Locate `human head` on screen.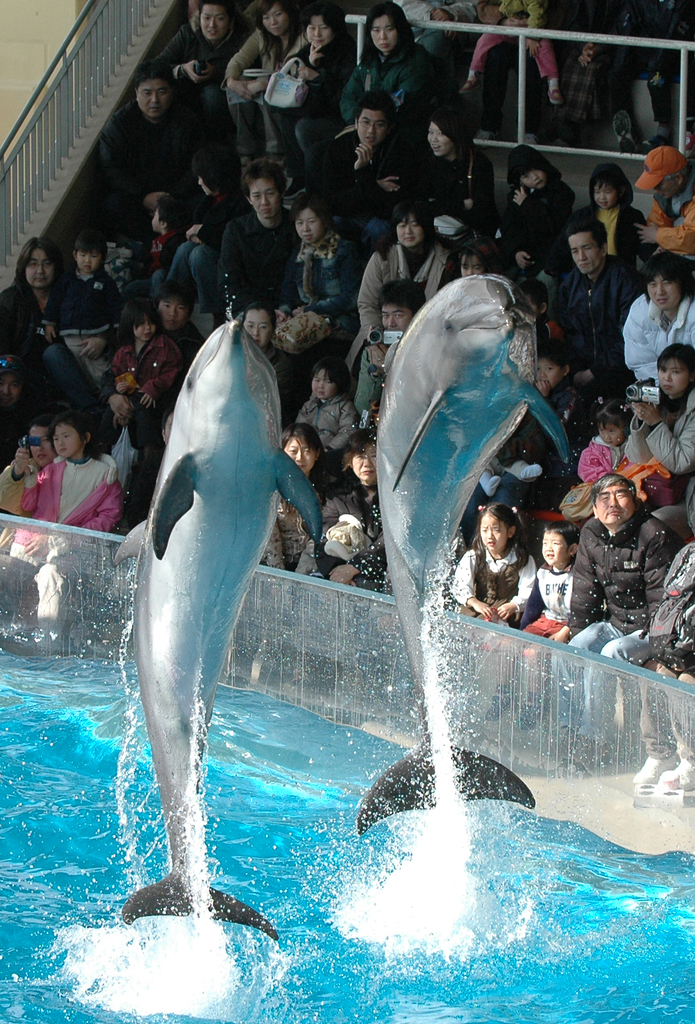
On screen at x1=416, y1=102, x2=470, y2=165.
